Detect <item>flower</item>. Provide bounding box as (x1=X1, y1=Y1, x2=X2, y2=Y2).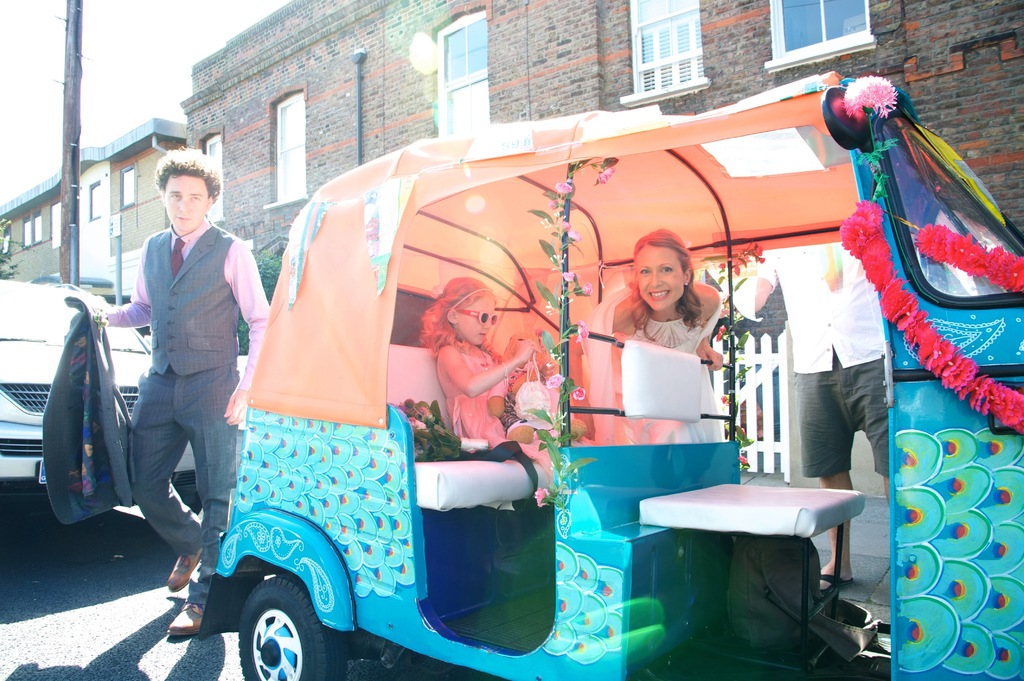
(x1=406, y1=416, x2=428, y2=431).
